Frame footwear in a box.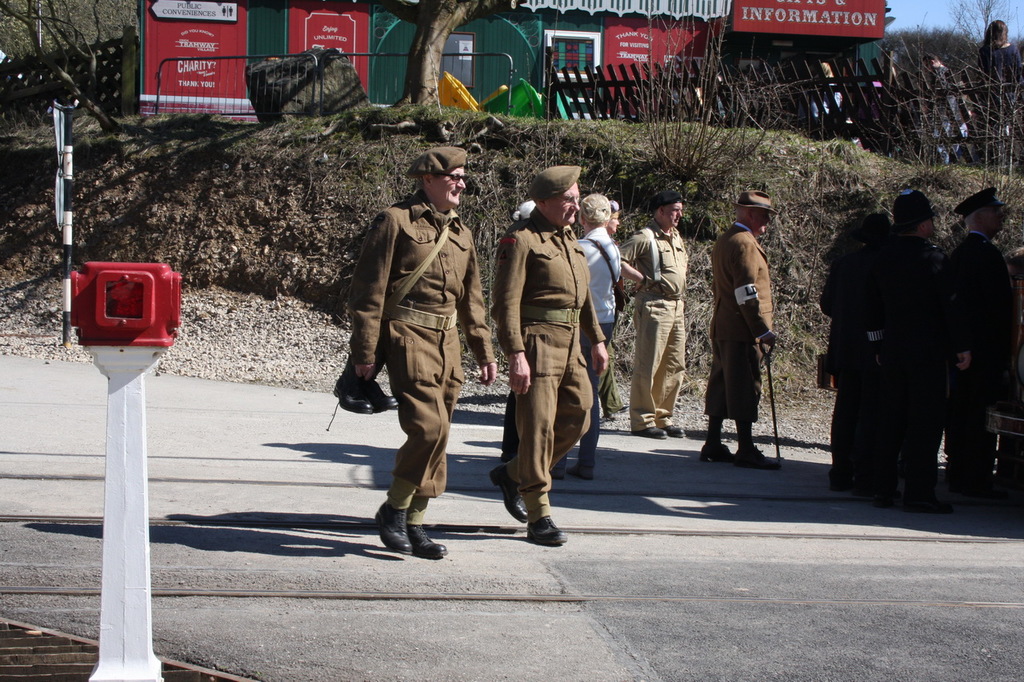
bbox(368, 492, 434, 567).
